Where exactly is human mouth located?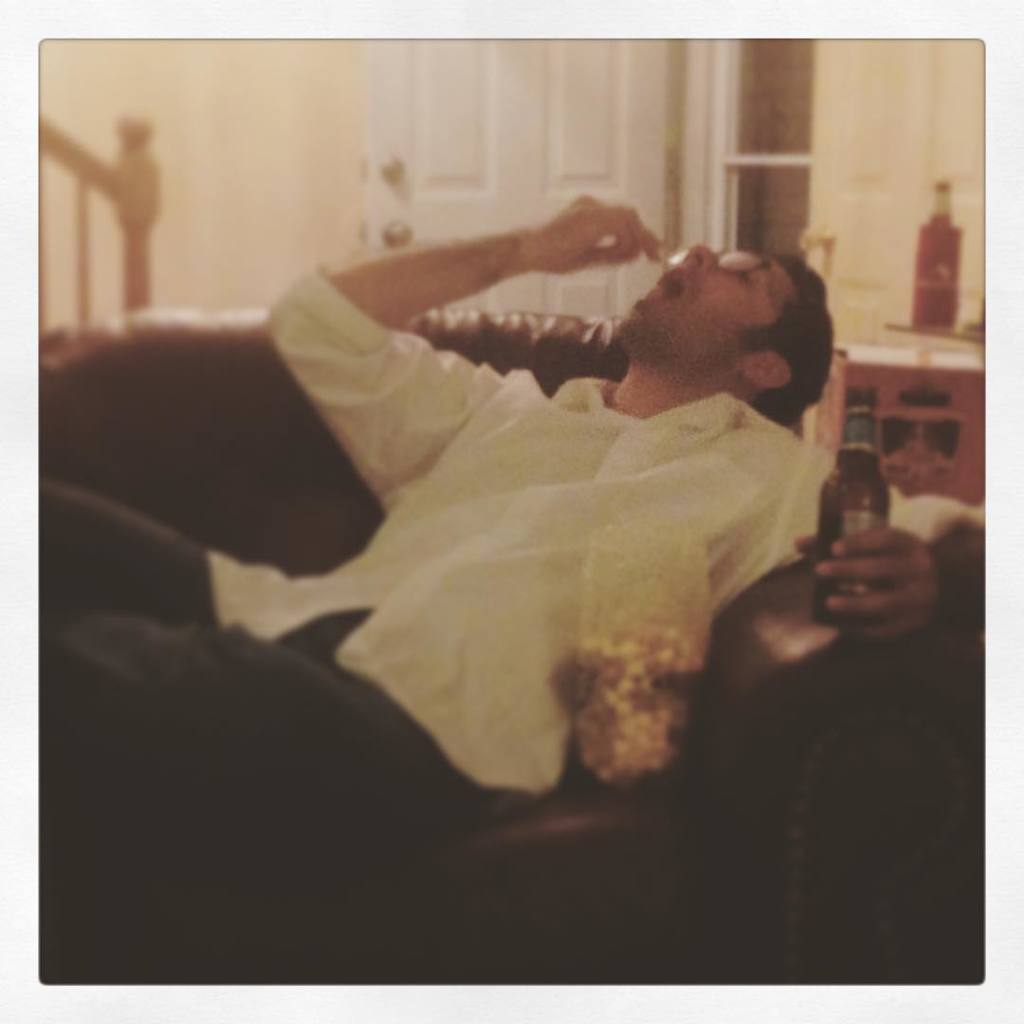
Its bounding box is select_region(628, 262, 679, 317).
